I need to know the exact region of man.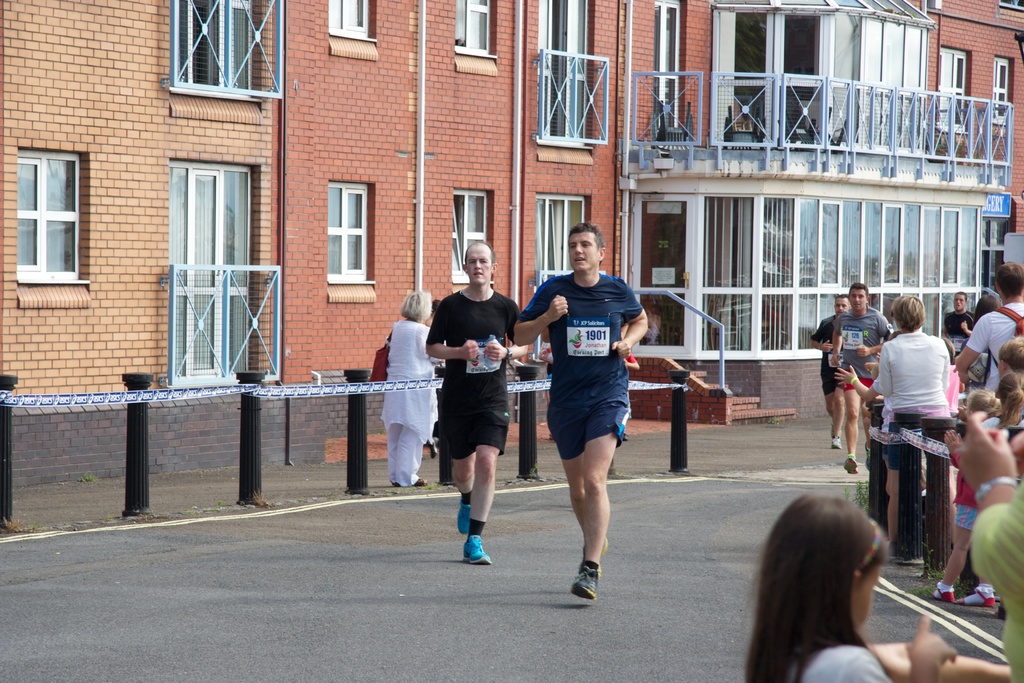
Region: locate(424, 236, 529, 561).
